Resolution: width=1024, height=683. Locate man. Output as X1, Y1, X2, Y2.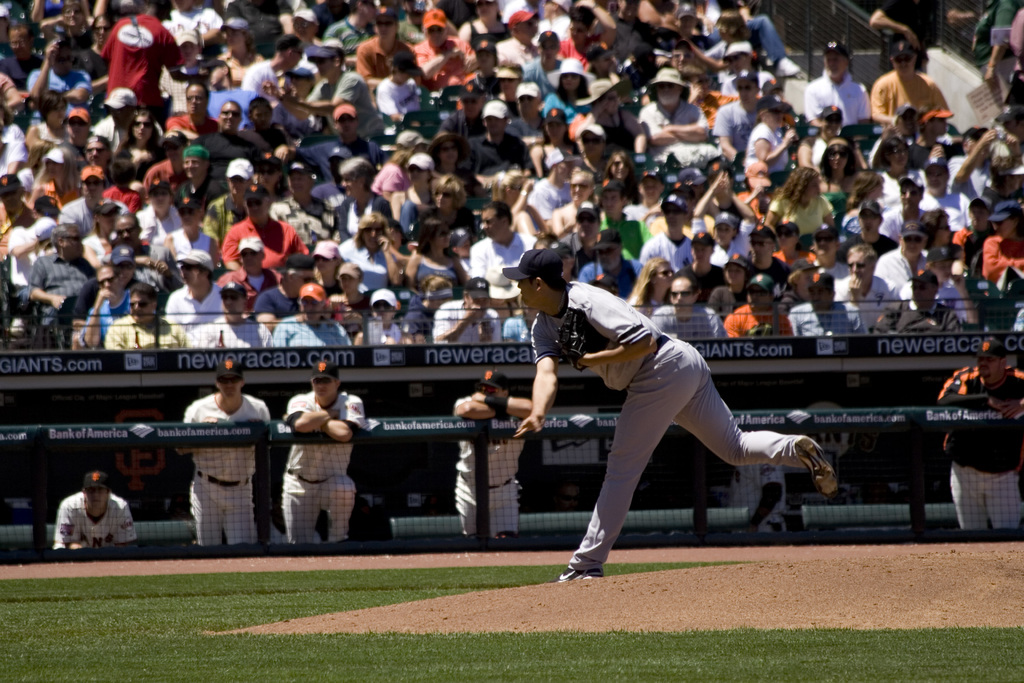
735, 416, 788, 544.
